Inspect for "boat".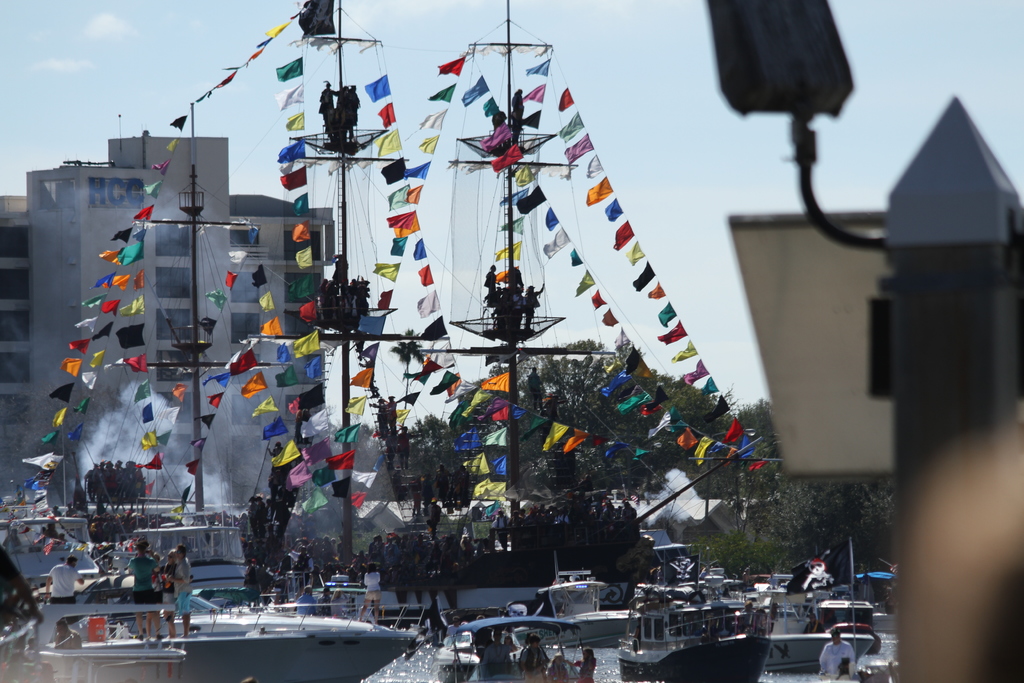
Inspection: box=[543, 565, 605, 641].
